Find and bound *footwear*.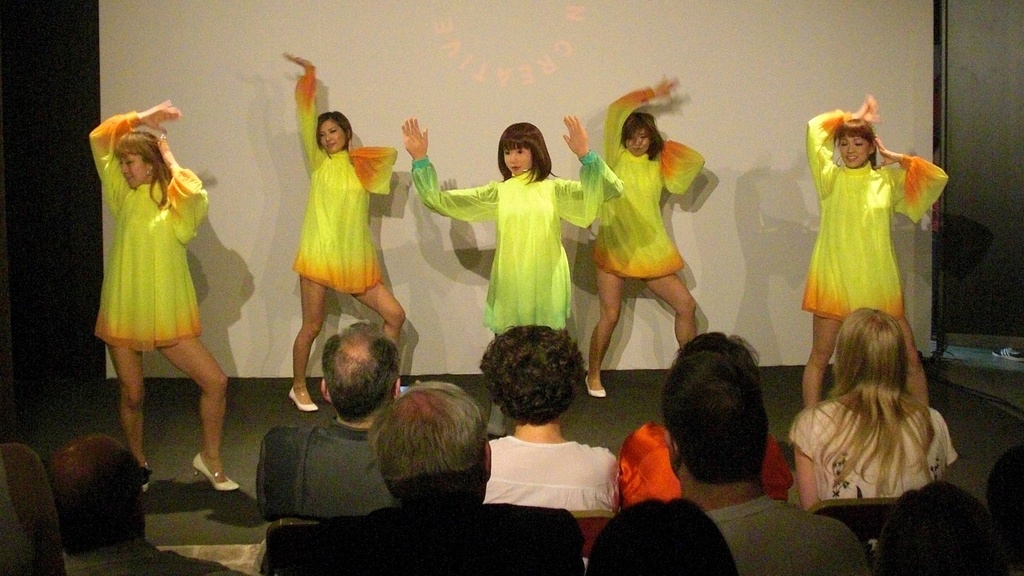
Bound: BBox(580, 372, 608, 399).
